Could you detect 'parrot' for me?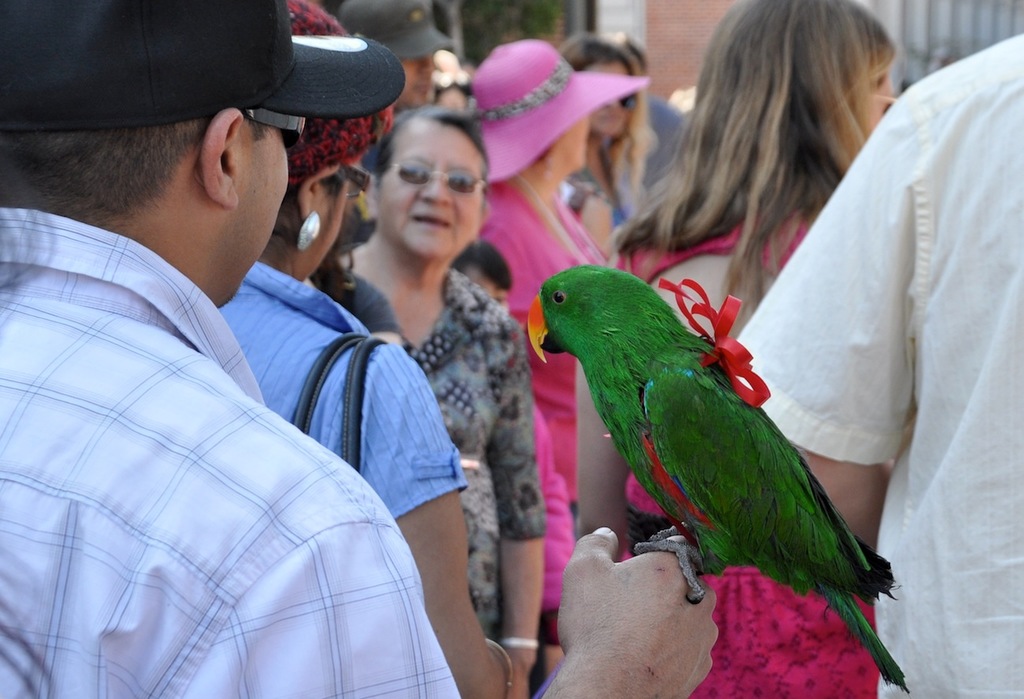
Detection result: left=527, top=262, right=910, bottom=692.
